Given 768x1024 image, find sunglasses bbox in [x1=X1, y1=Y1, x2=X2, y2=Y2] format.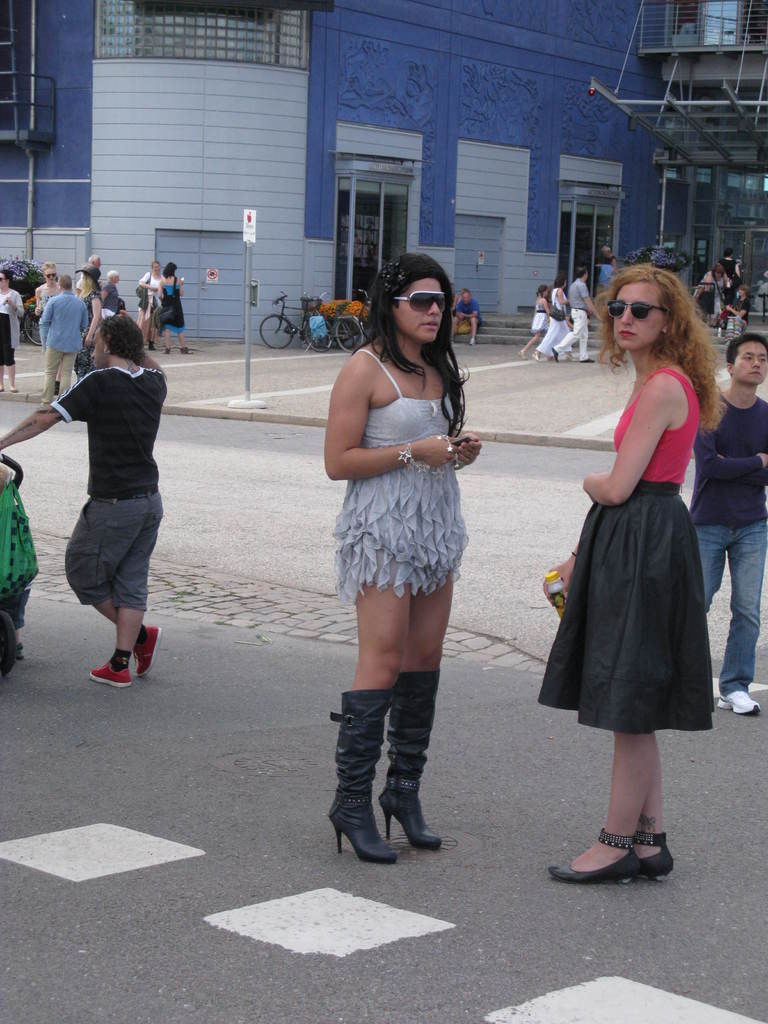
[x1=389, y1=292, x2=447, y2=312].
